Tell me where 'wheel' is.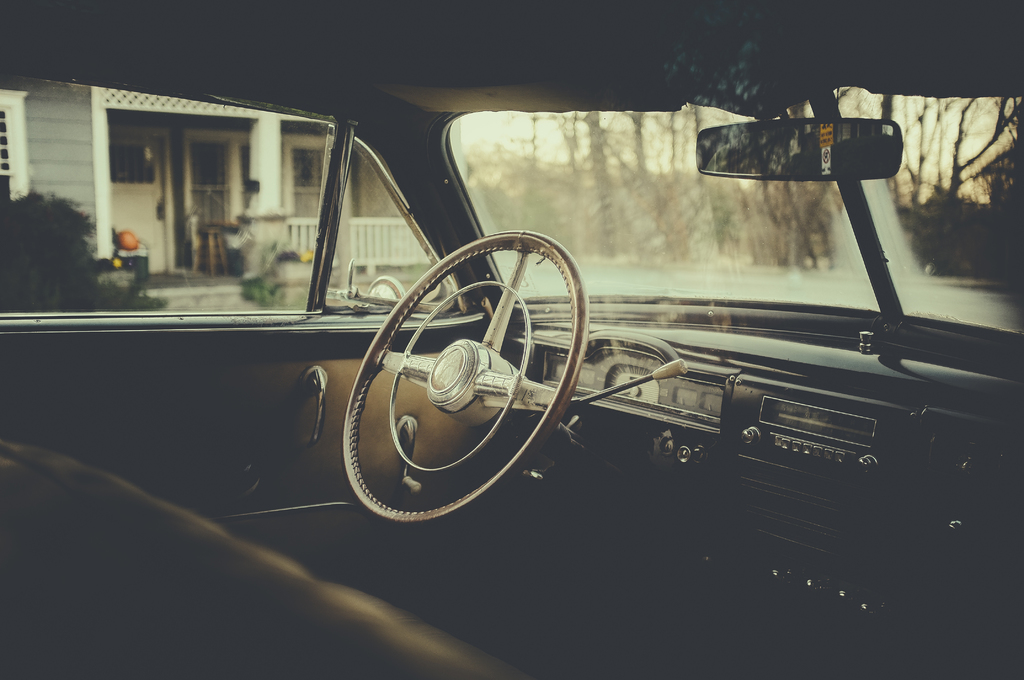
'wheel' is at [333,232,597,511].
